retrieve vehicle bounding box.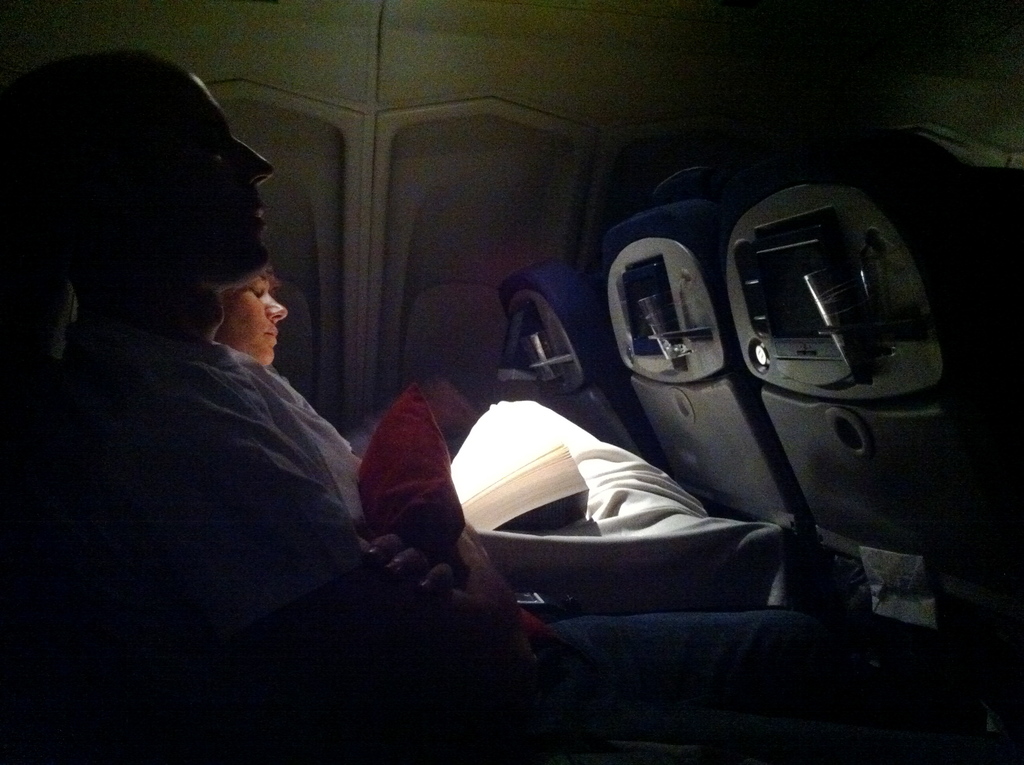
Bounding box: bbox=[0, 0, 1023, 764].
